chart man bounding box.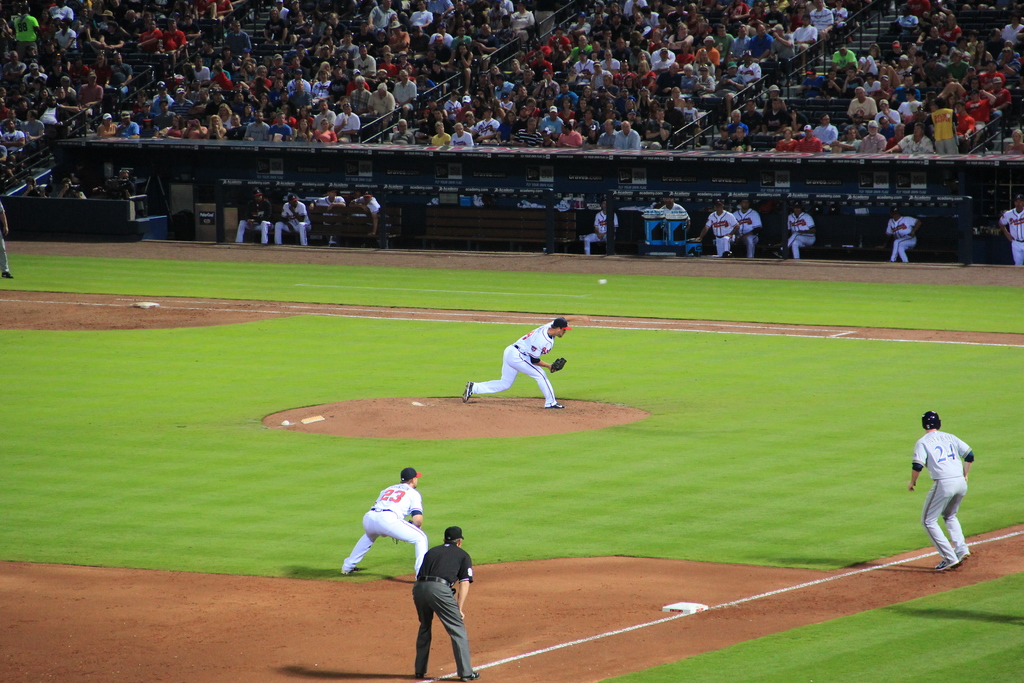
Charted: 0, 199, 12, 281.
